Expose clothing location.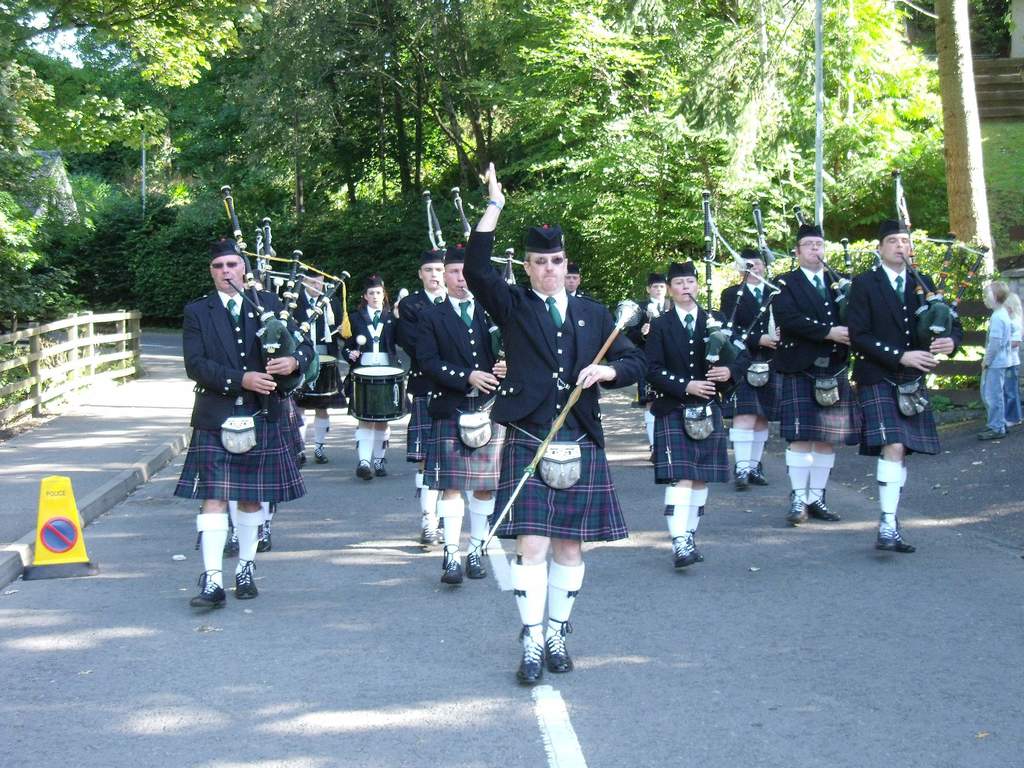
Exposed at [left=980, top=305, right=1009, bottom=430].
